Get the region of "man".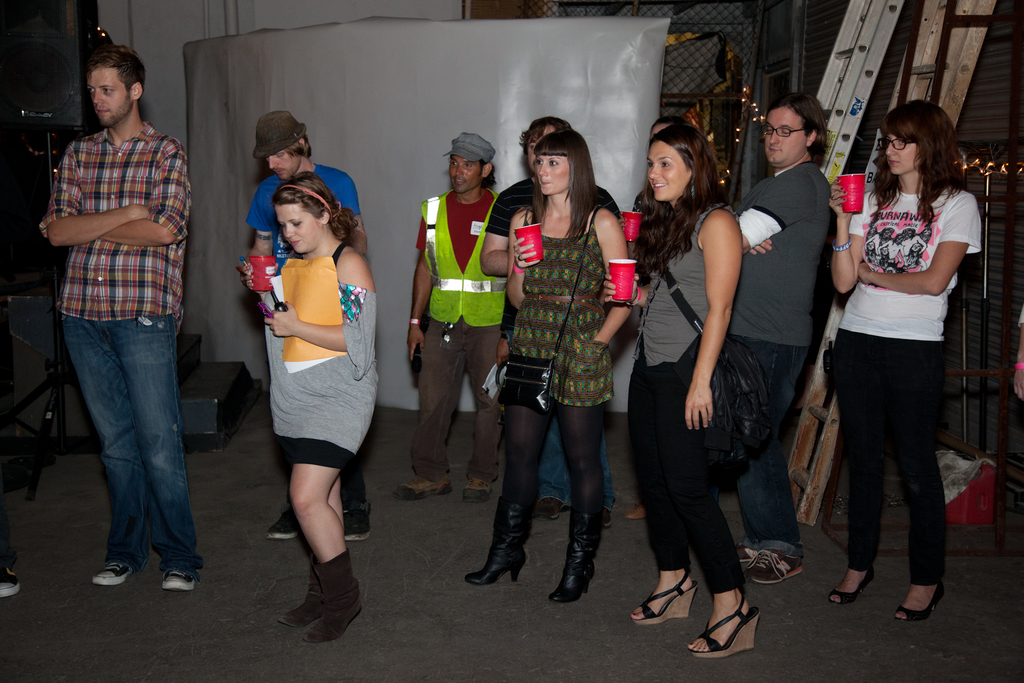
BBox(248, 110, 378, 547).
